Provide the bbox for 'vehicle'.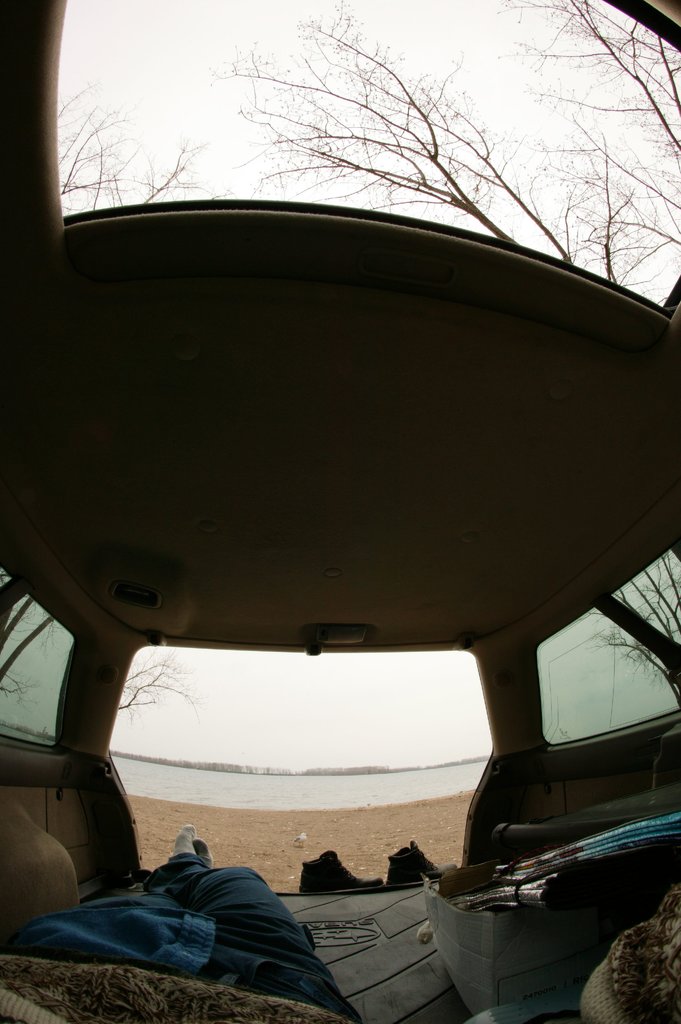
l=0, t=0, r=680, b=1023.
